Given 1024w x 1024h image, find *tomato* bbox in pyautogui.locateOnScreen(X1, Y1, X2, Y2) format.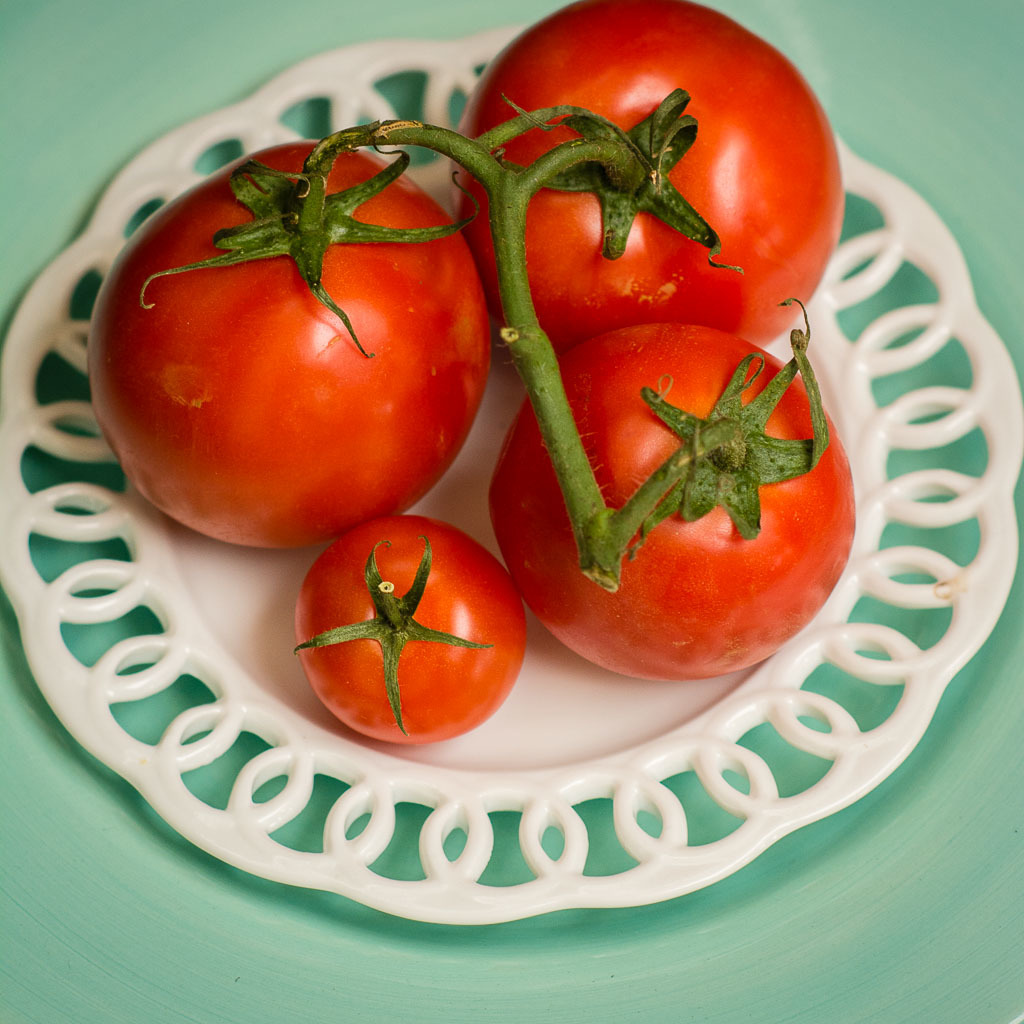
pyautogui.locateOnScreen(494, 314, 852, 682).
